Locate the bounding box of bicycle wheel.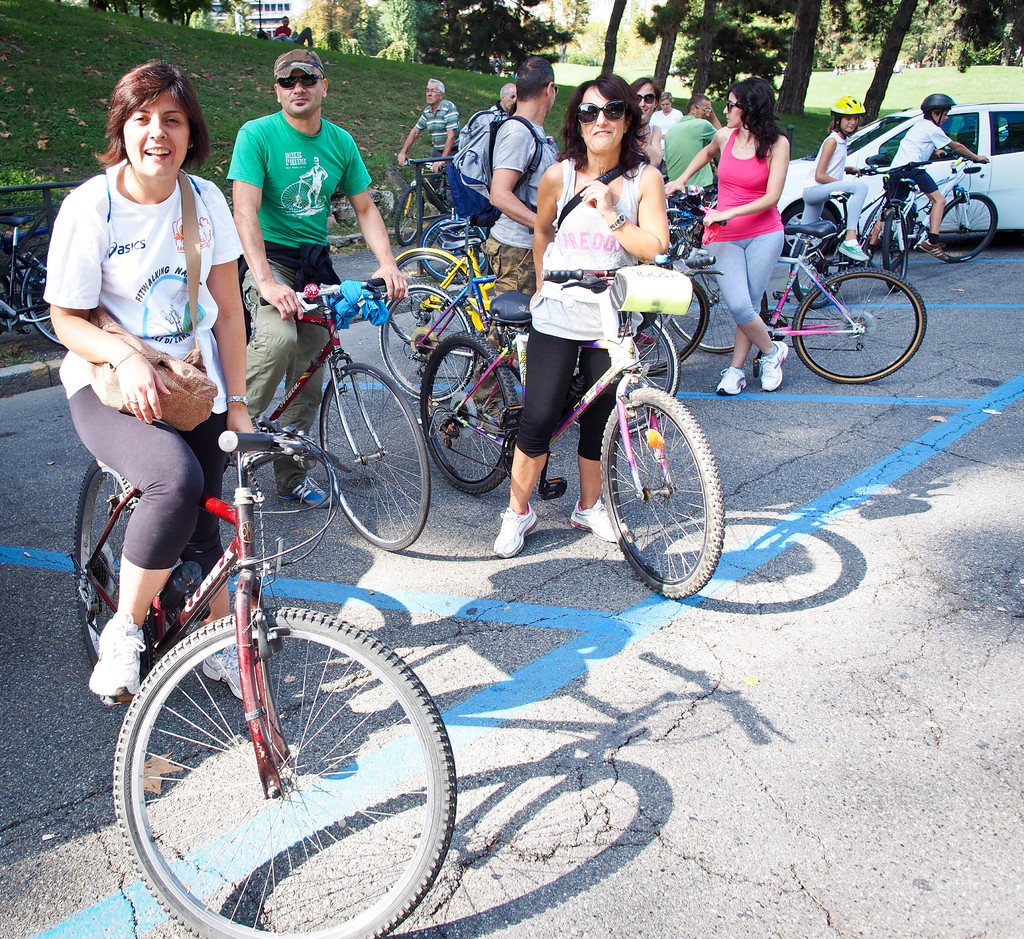
Bounding box: locate(322, 366, 433, 551).
